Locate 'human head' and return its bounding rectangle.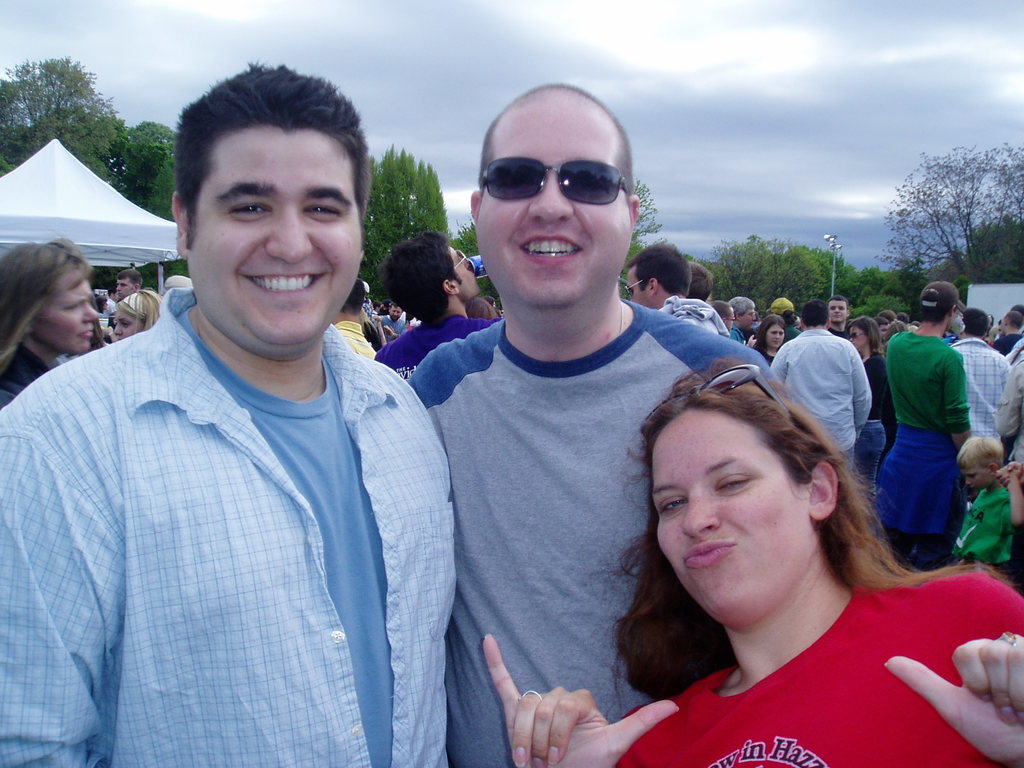
box(828, 294, 850, 326).
